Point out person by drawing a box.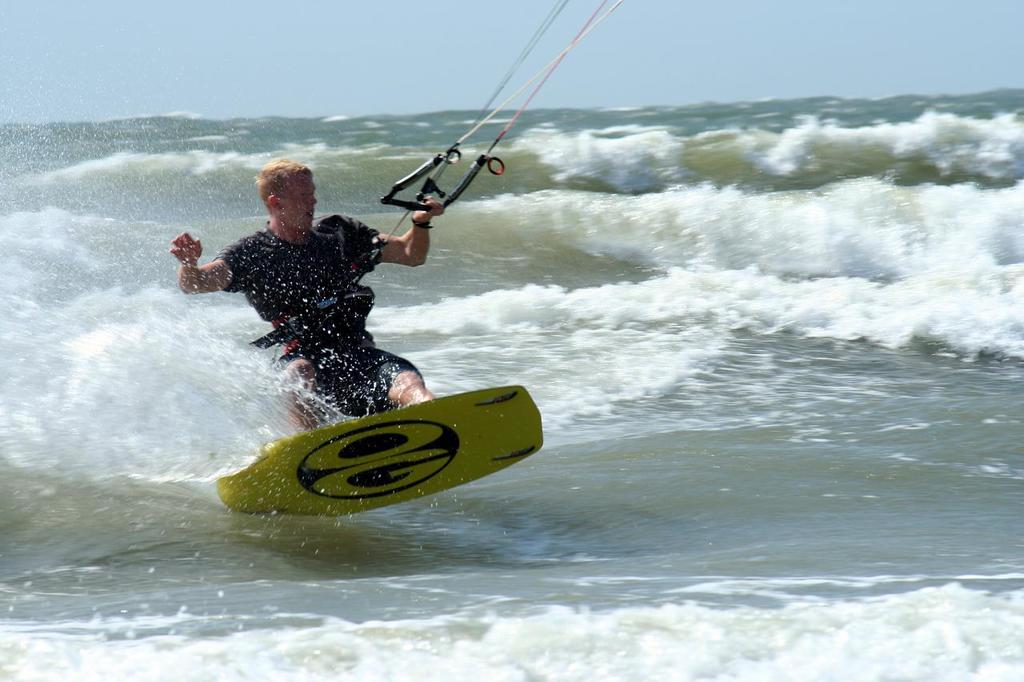
bbox(170, 158, 440, 440).
